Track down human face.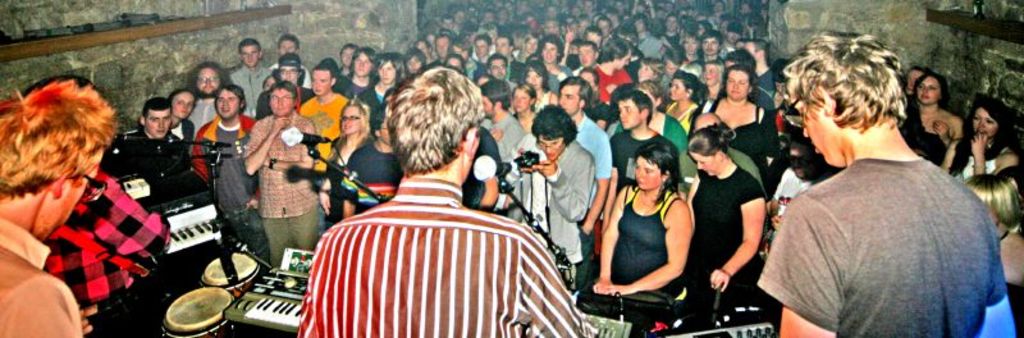
Tracked to 511,84,530,111.
